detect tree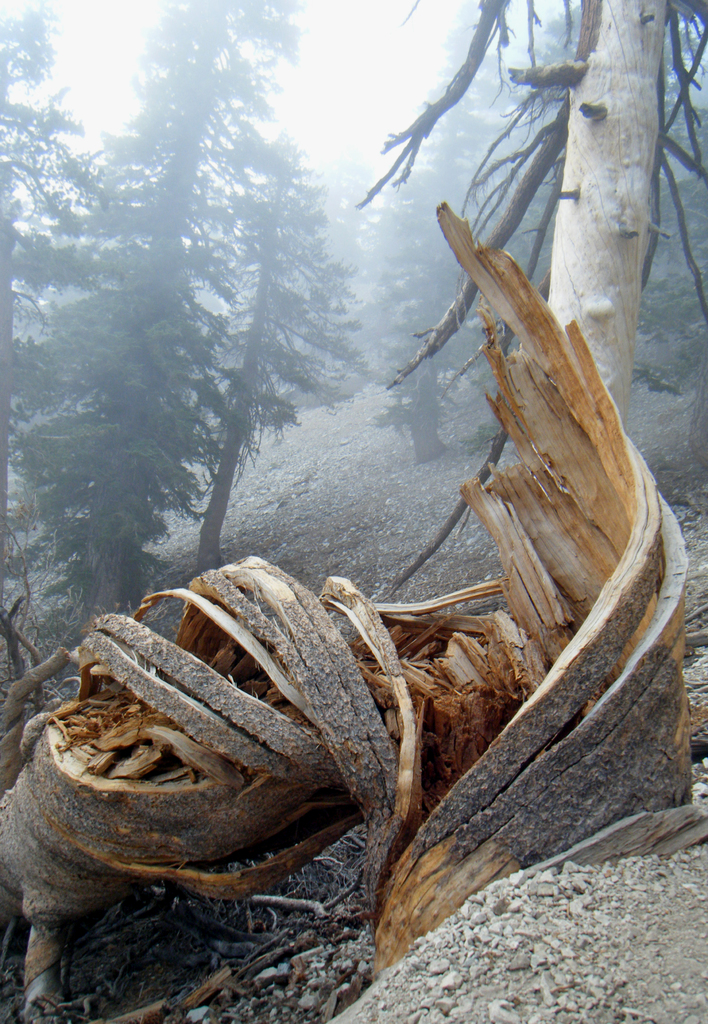
box(334, 84, 563, 488)
